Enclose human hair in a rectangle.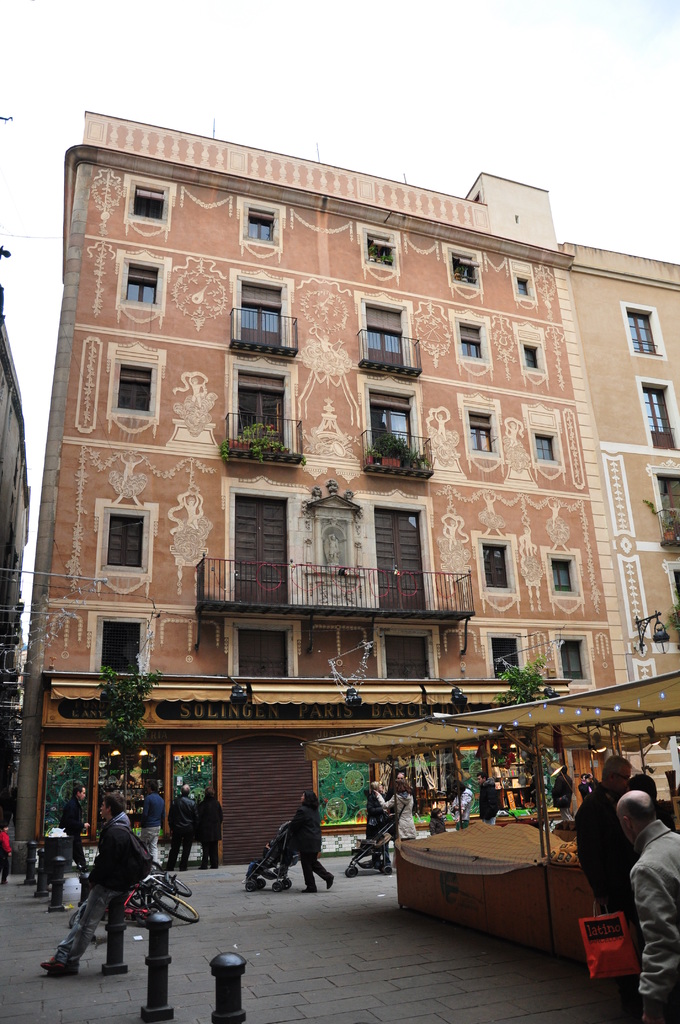
select_region(629, 773, 661, 799).
